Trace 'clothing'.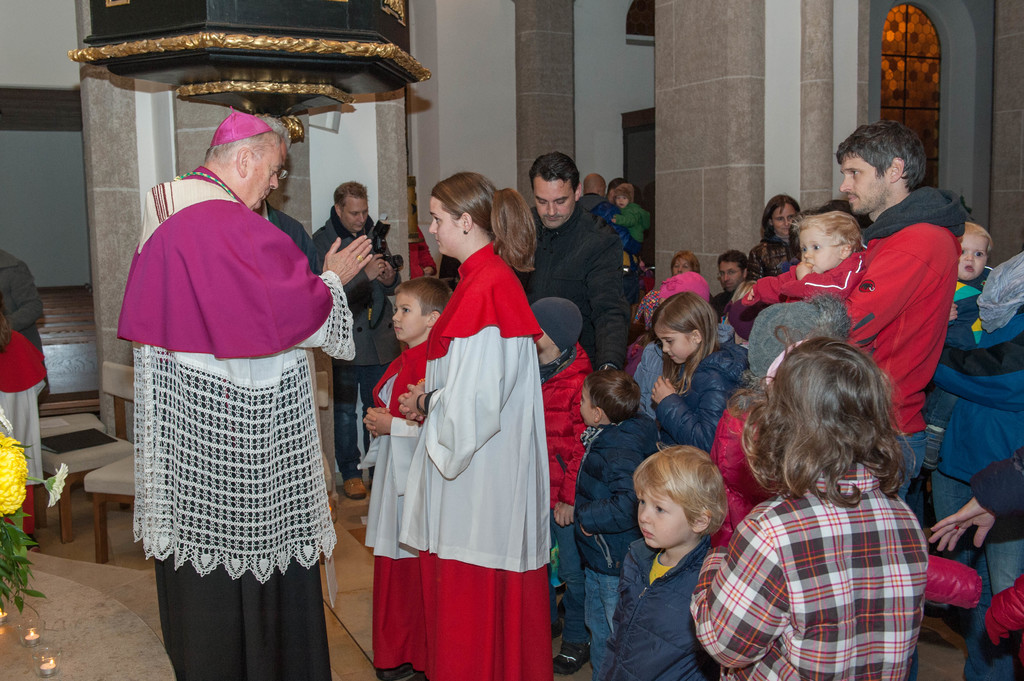
Traced to <region>316, 216, 387, 476</region>.
